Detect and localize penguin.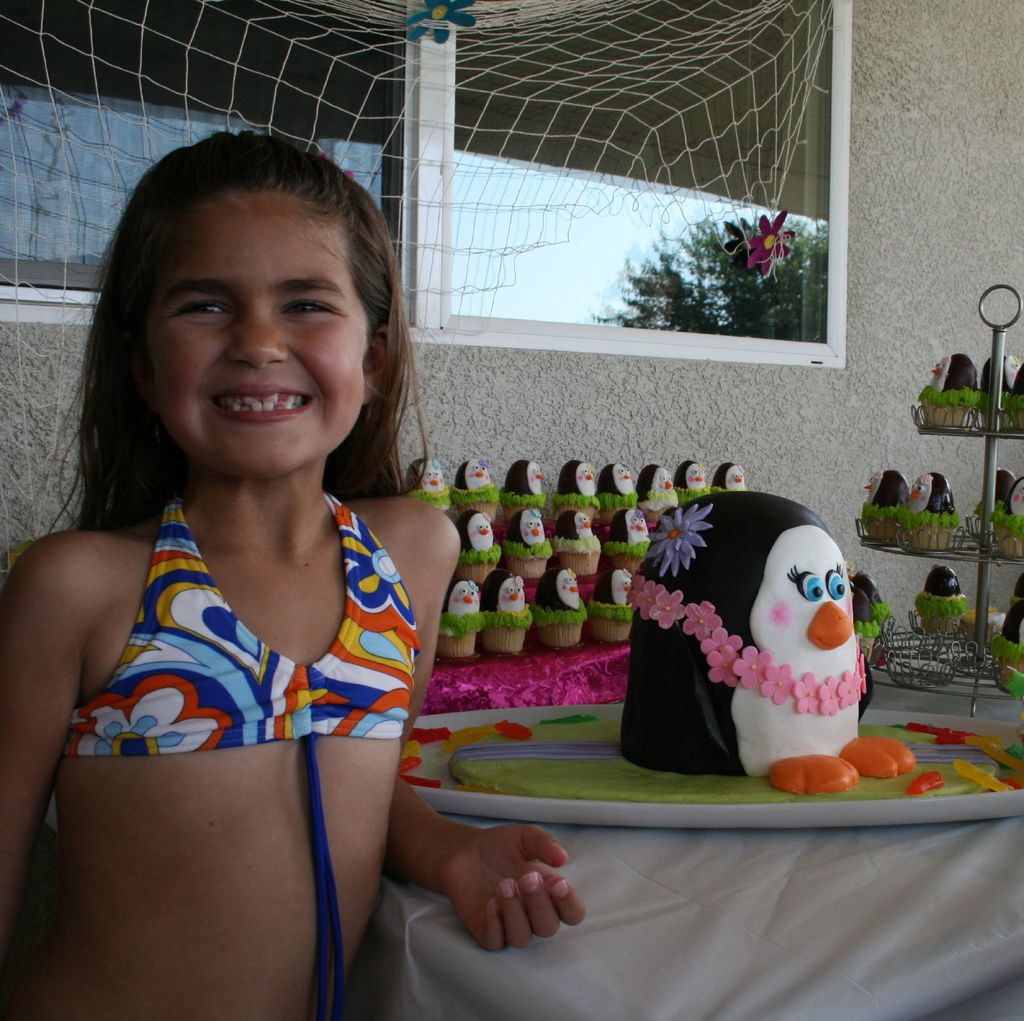
Localized at pyautogui.locateOnScreen(598, 506, 648, 542).
